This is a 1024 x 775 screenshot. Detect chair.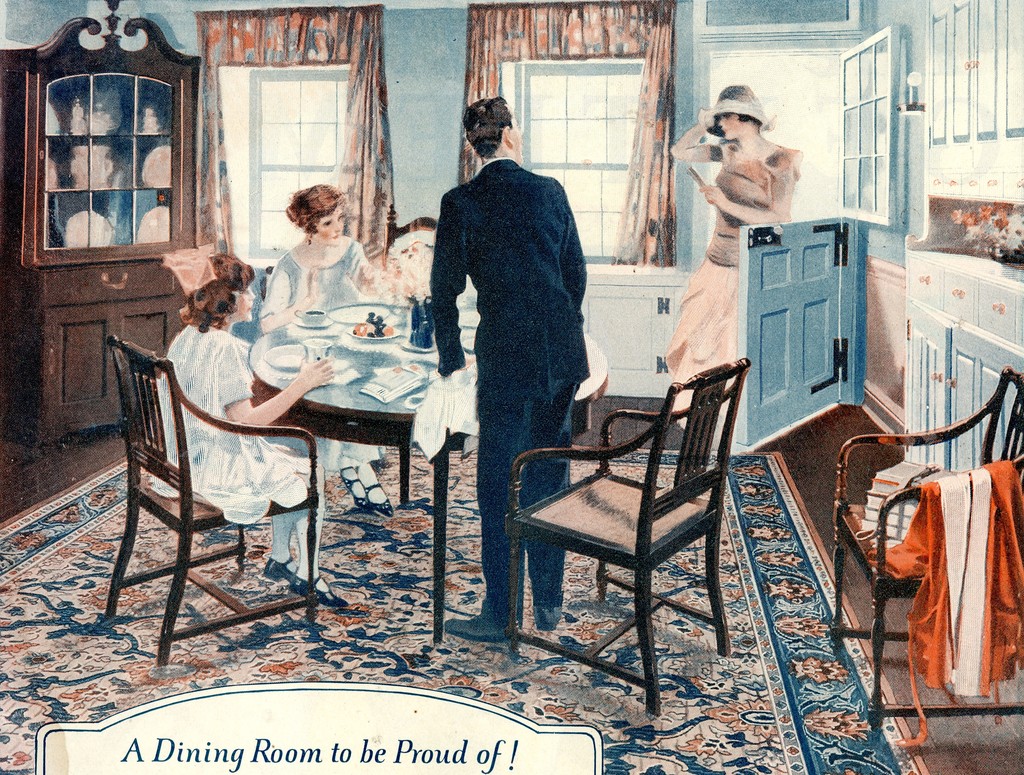
825, 363, 1023, 734.
